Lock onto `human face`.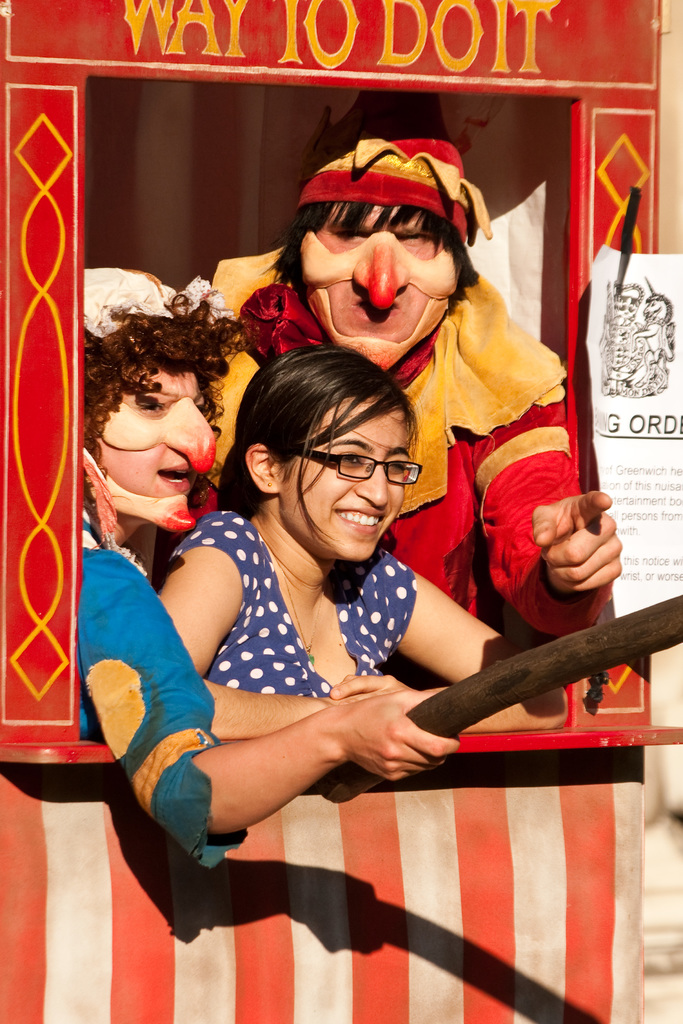
Locked: 284,392,403,564.
